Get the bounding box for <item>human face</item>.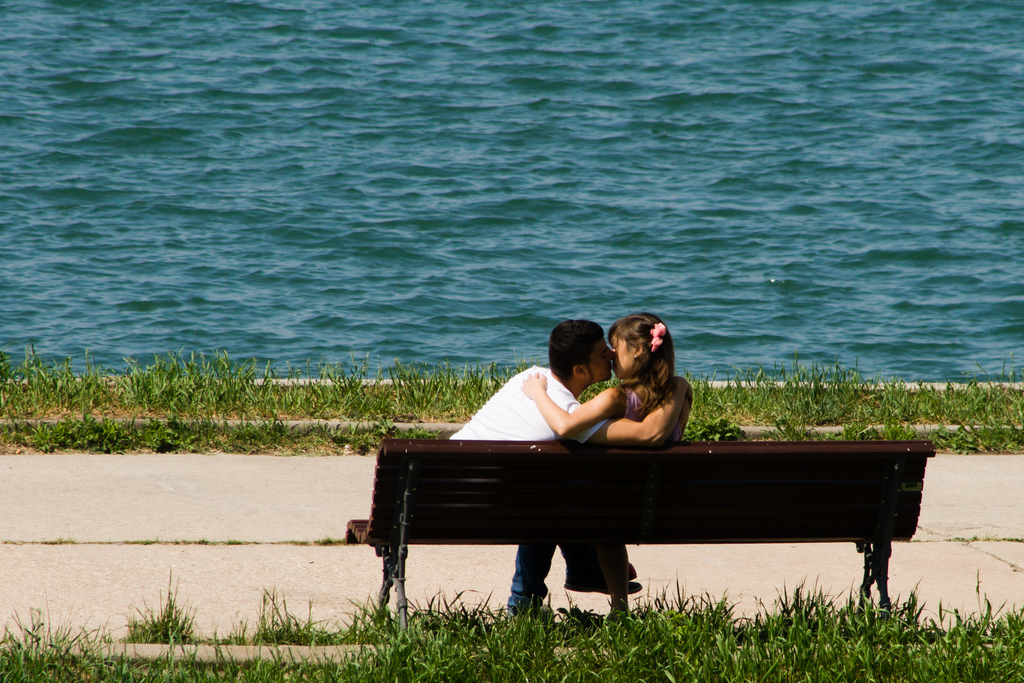
<bbox>588, 336, 613, 379</bbox>.
